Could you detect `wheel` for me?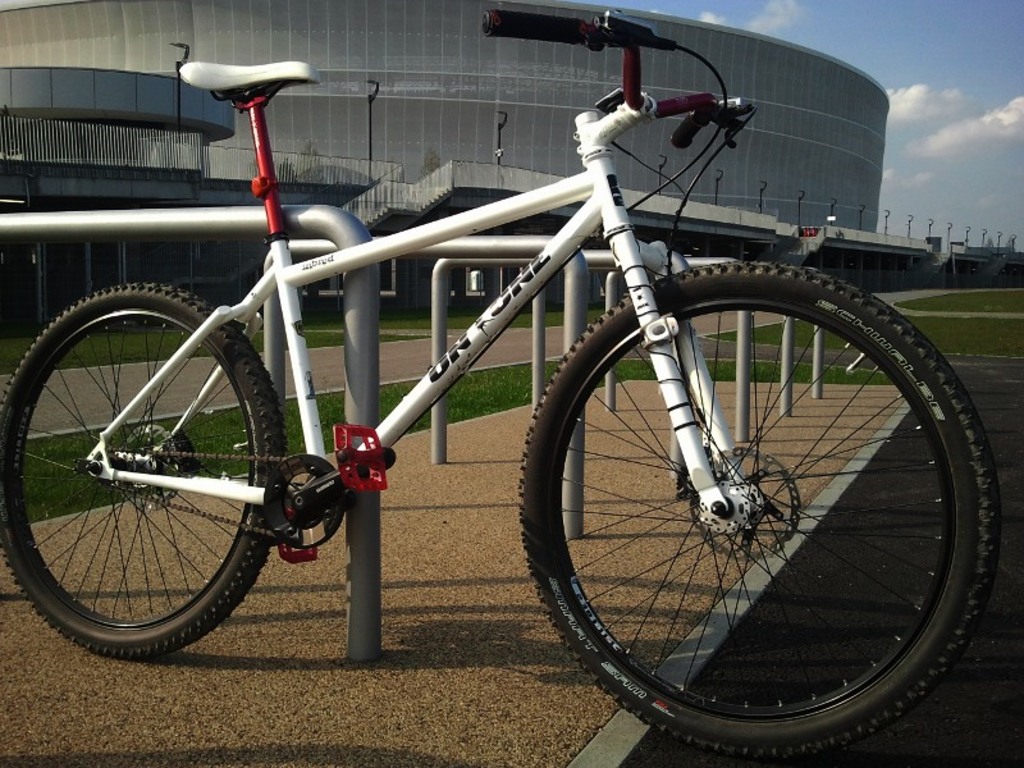
Detection result: box=[517, 260, 1001, 756].
